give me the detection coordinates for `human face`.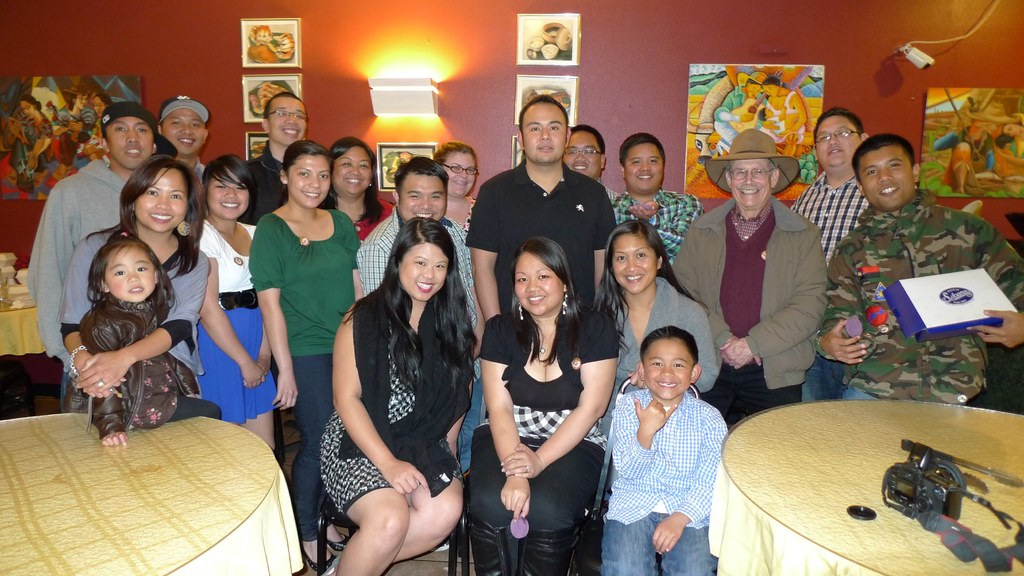
{"left": 444, "top": 152, "right": 476, "bottom": 198}.
